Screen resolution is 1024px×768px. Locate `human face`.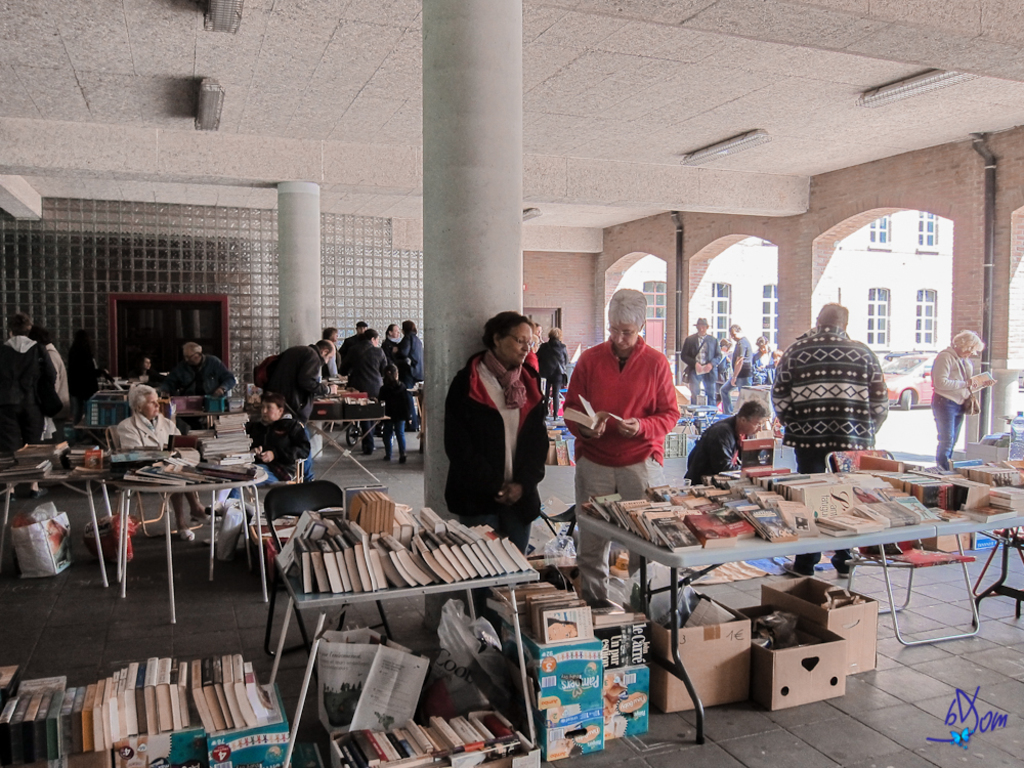
box(746, 420, 763, 437).
